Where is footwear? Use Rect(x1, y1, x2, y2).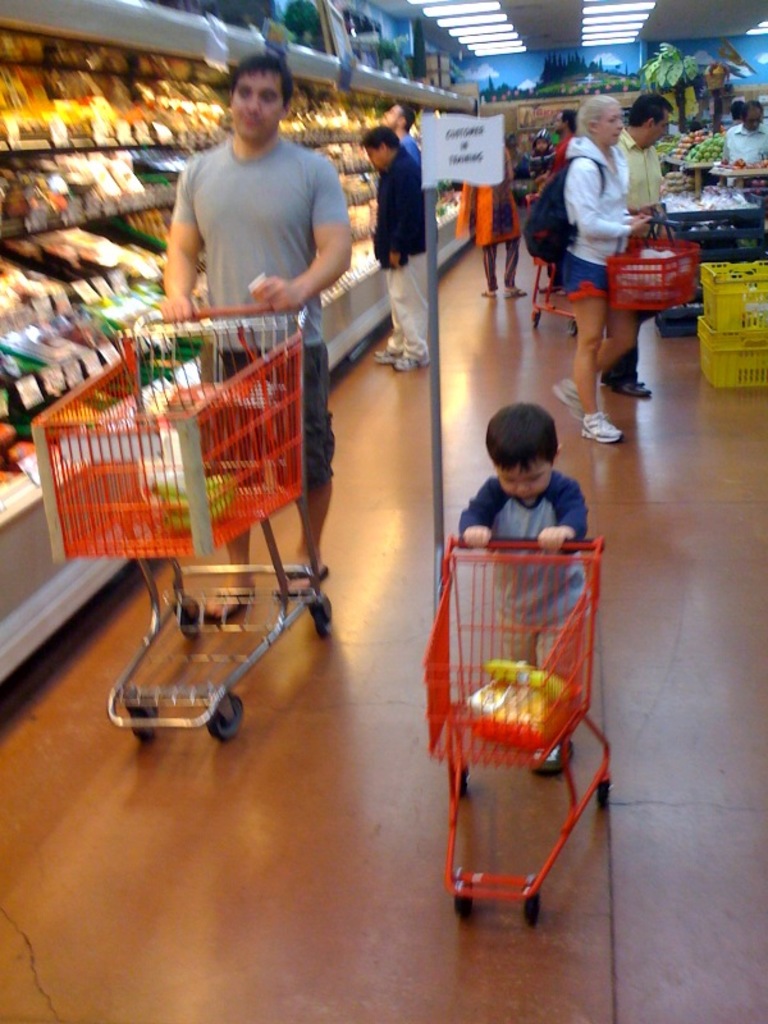
Rect(575, 415, 623, 445).
